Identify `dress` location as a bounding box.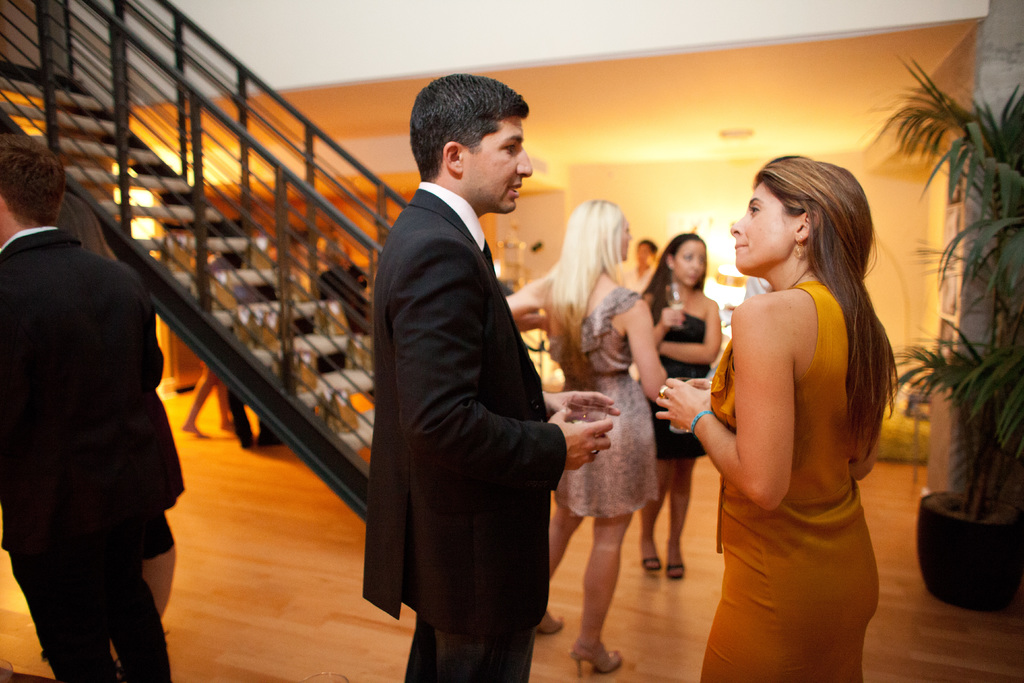
left=703, top=258, right=888, bottom=621.
